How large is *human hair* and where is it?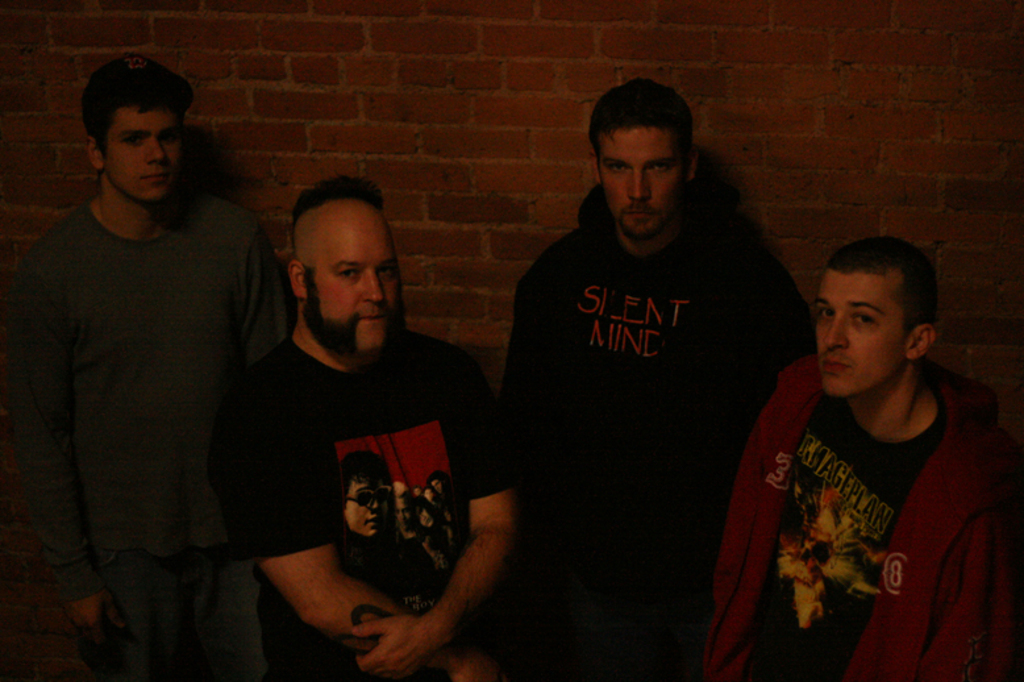
Bounding box: BBox(292, 174, 384, 263).
